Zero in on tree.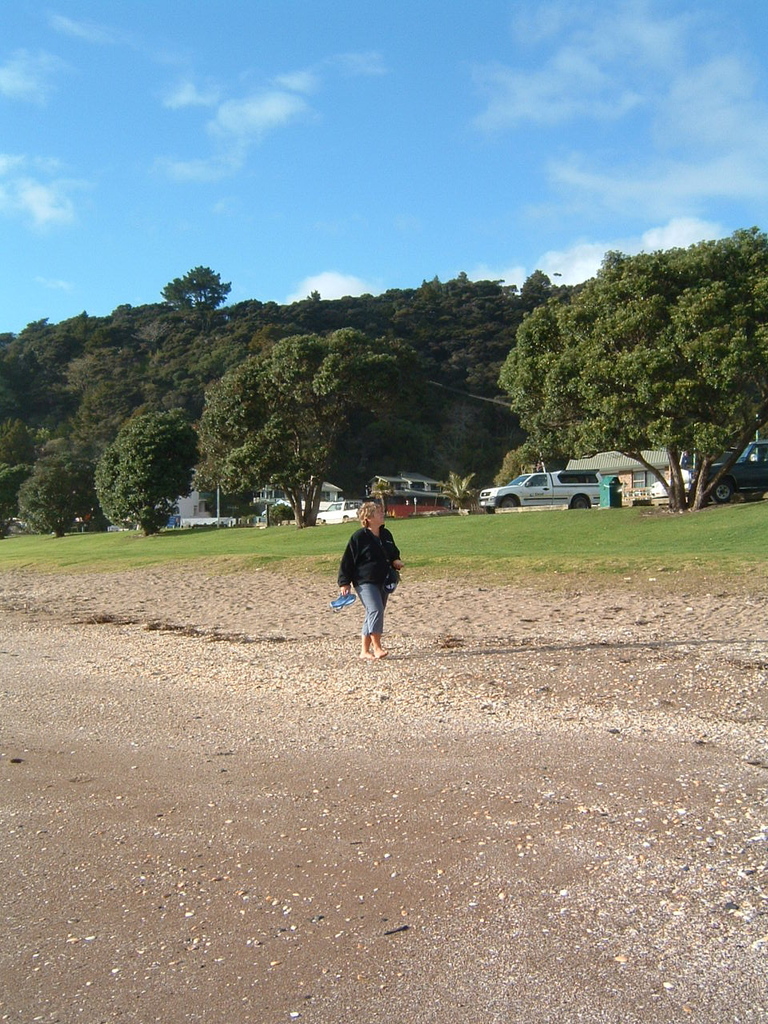
Zeroed in: Rect(490, 444, 547, 478).
